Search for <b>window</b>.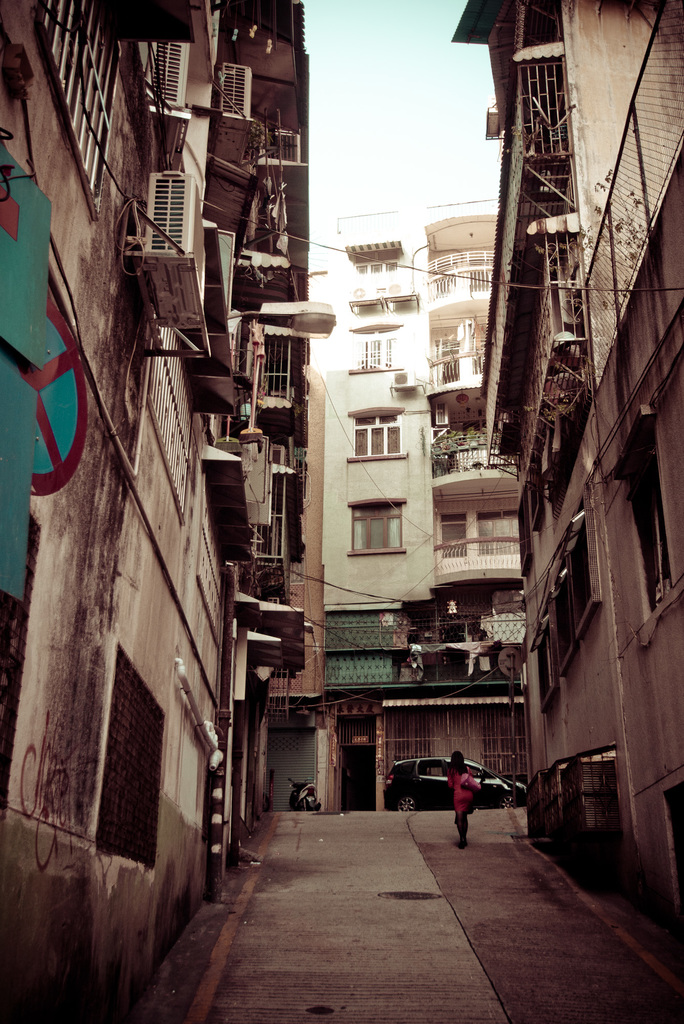
Found at detection(437, 511, 476, 561).
